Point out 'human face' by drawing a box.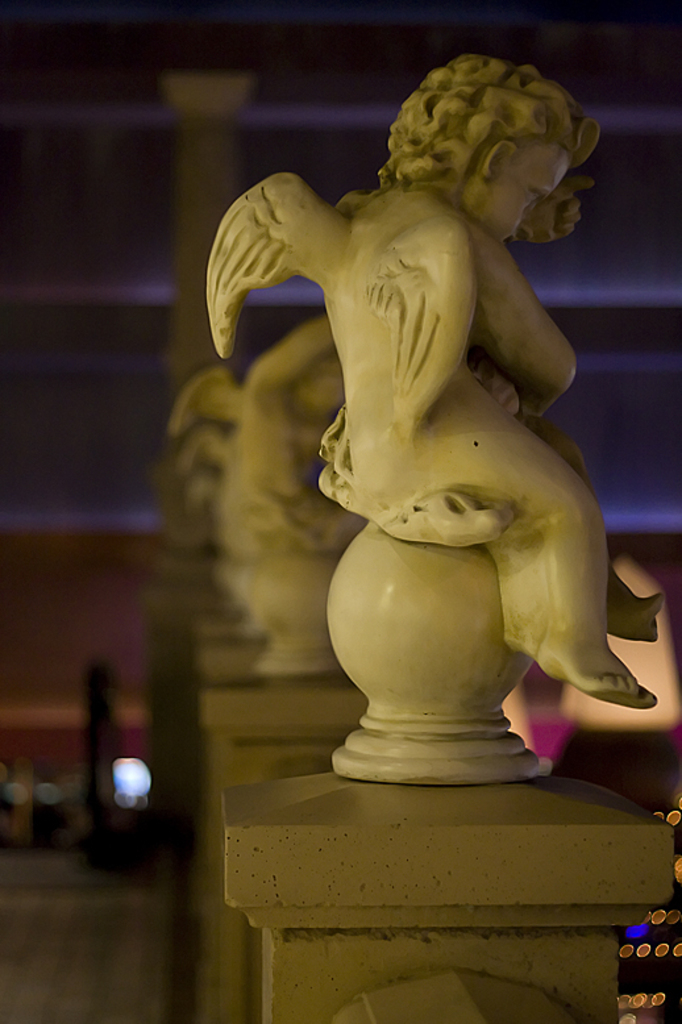
detection(452, 124, 571, 243).
